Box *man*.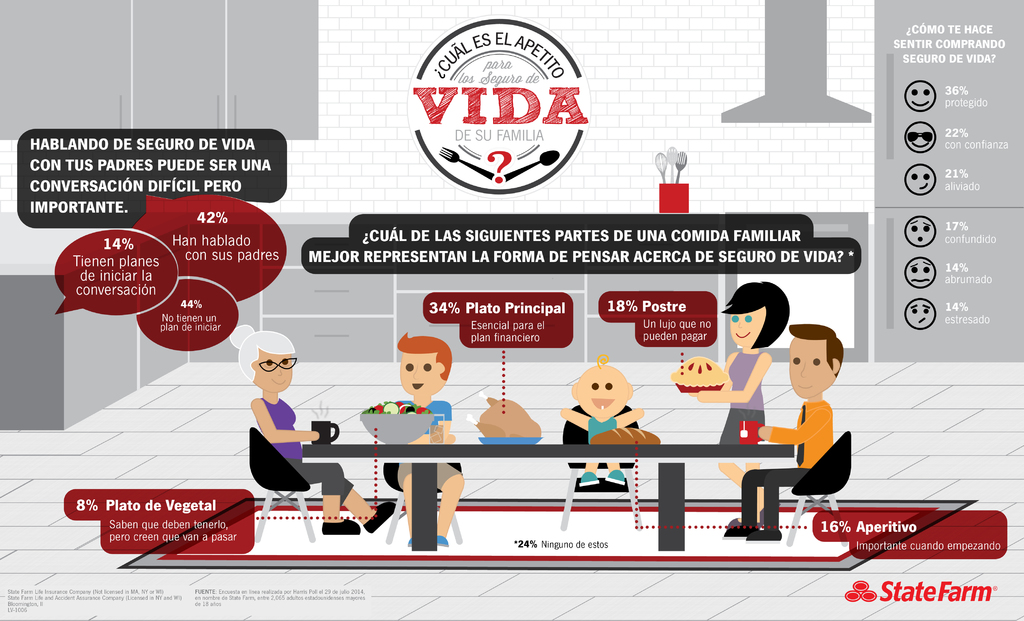
<bbox>756, 320, 844, 541</bbox>.
